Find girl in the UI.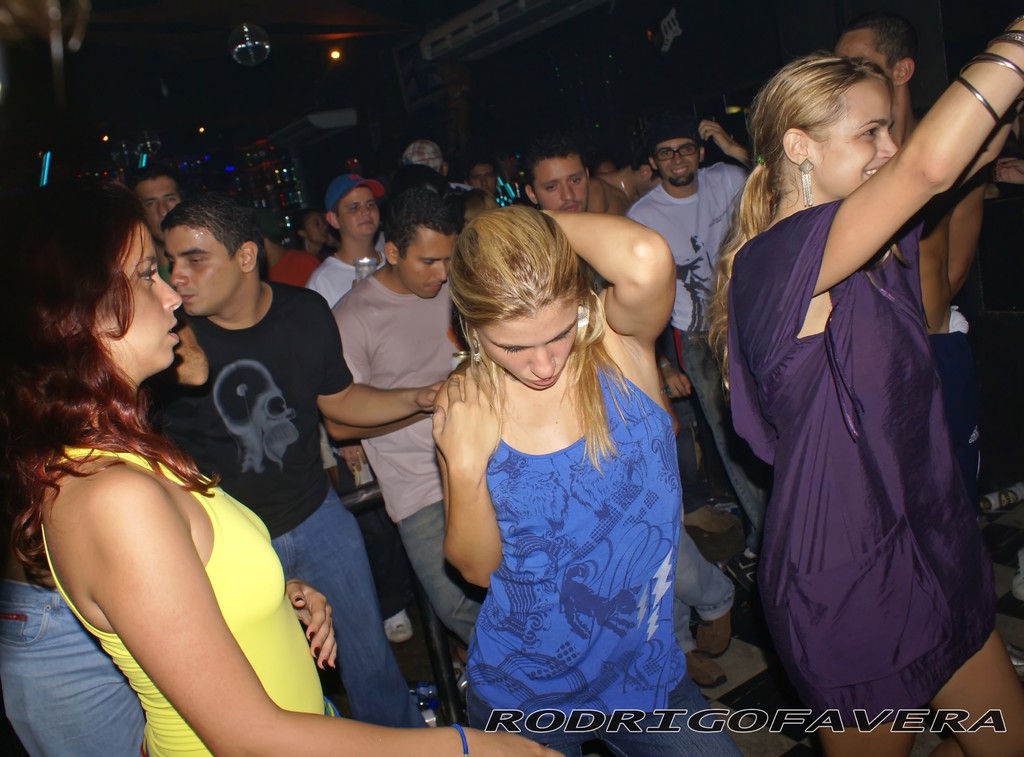
UI element at box=[705, 12, 1023, 756].
